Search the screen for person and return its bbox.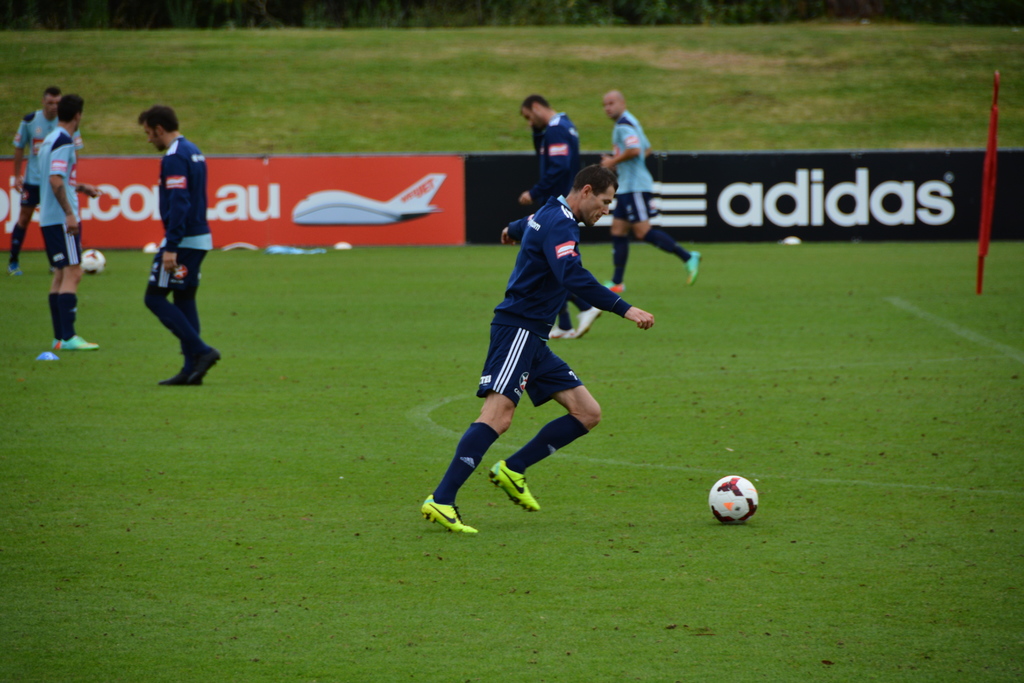
Found: left=38, top=93, right=98, bottom=350.
